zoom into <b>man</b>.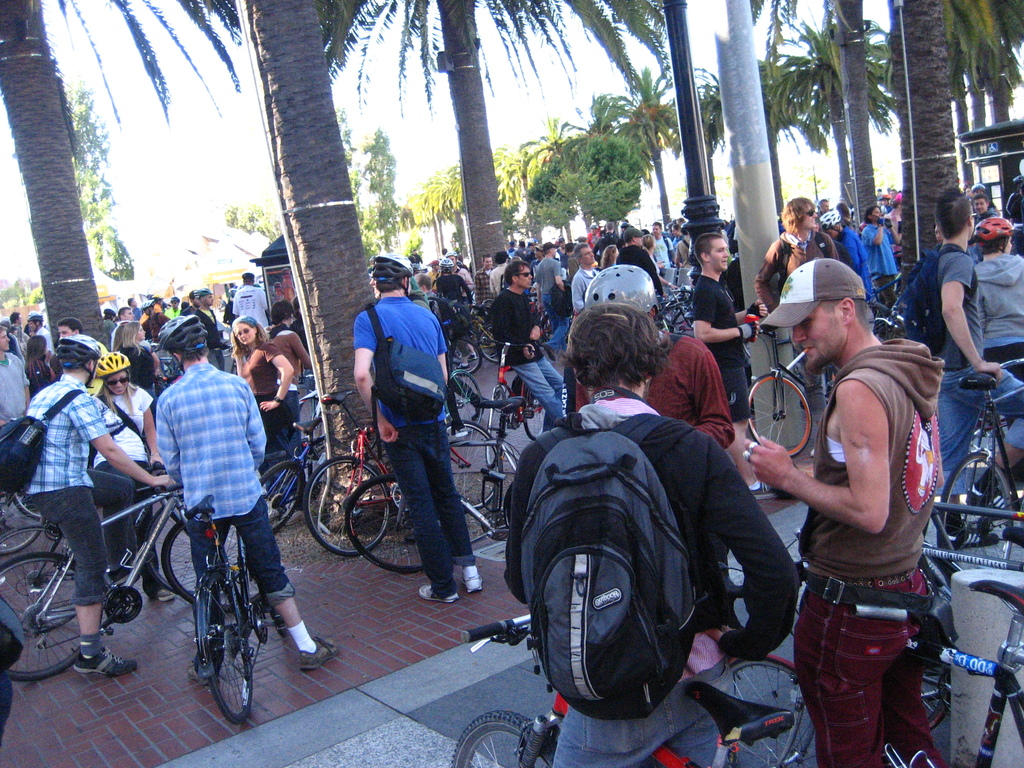
Zoom target: {"left": 492, "top": 262, "right": 564, "bottom": 433}.
